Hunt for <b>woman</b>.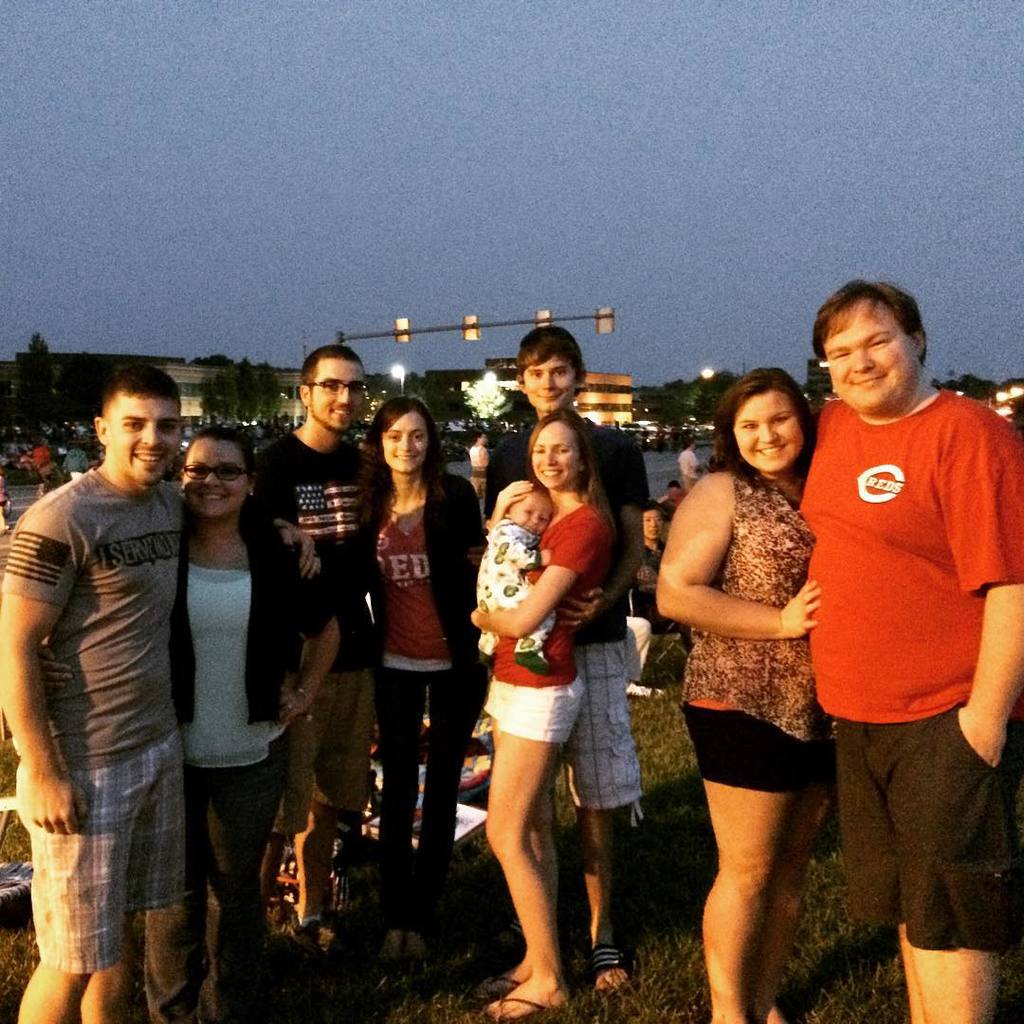
Hunted down at (x1=355, y1=397, x2=481, y2=911).
